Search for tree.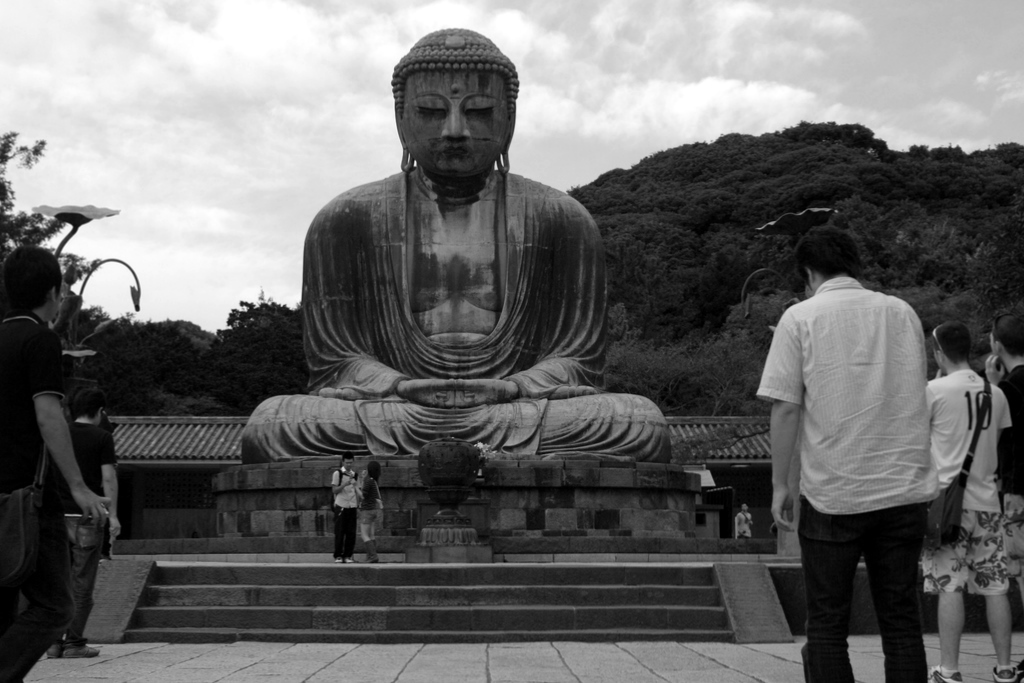
Found at [left=908, top=141, right=930, bottom=156].
